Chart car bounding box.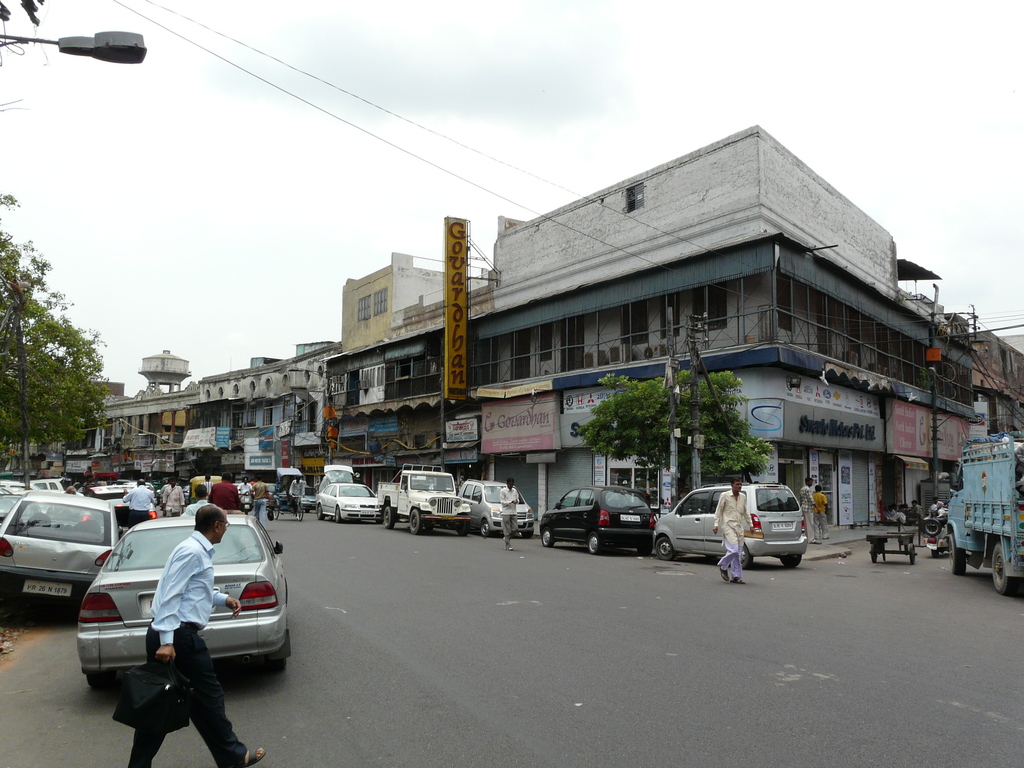
Charted: detection(536, 478, 655, 560).
